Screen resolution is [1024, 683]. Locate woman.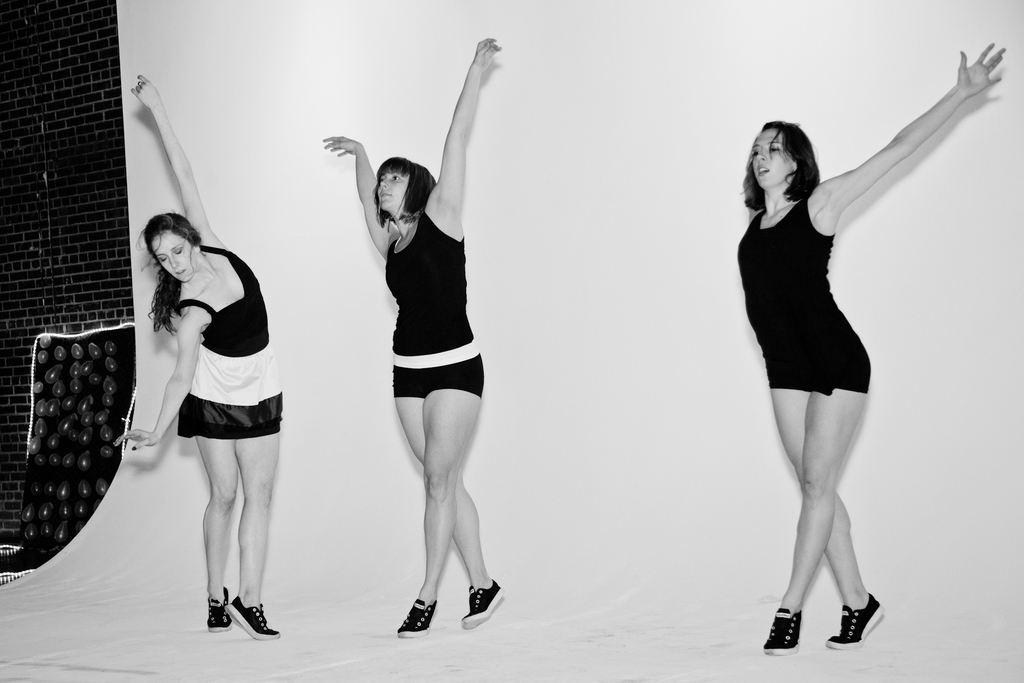
<region>347, 33, 513, 638</region>.
